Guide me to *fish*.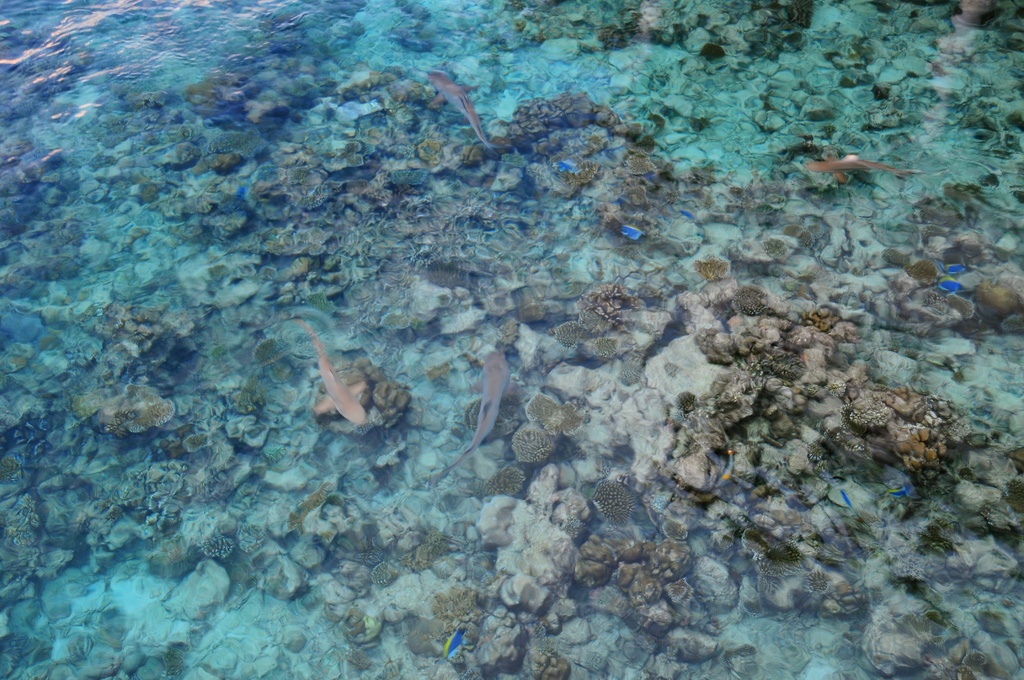
Guidance: 929,262,963,275.
